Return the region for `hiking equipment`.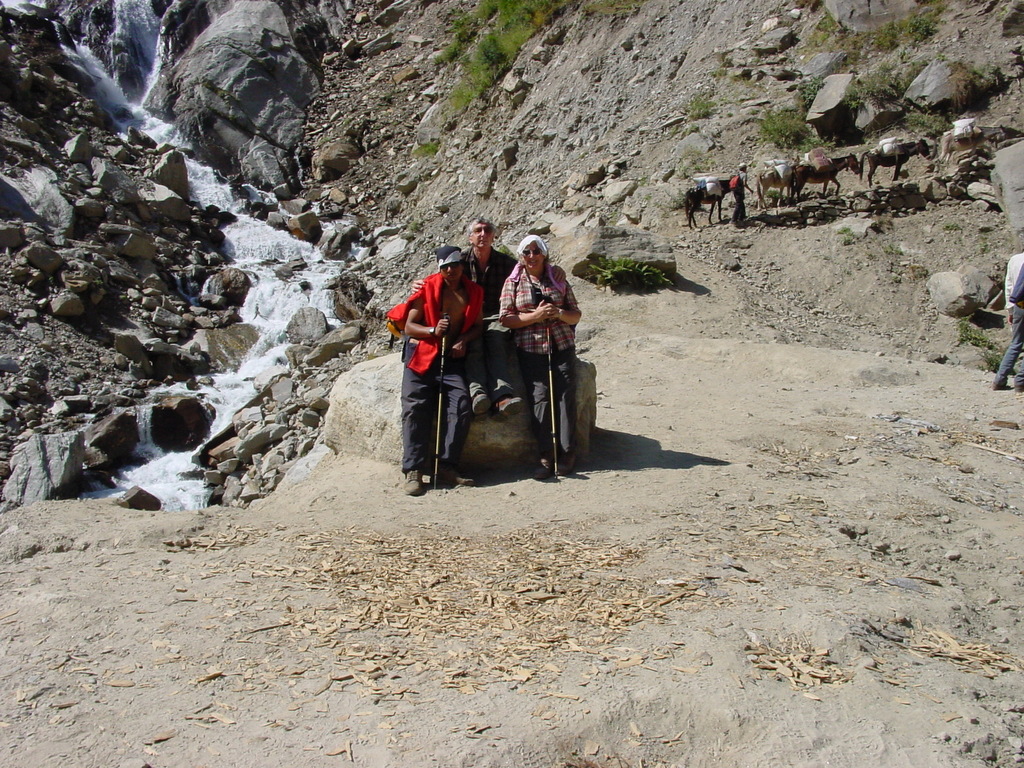
<bbox>436, 311, 451, 495</bbox>.
